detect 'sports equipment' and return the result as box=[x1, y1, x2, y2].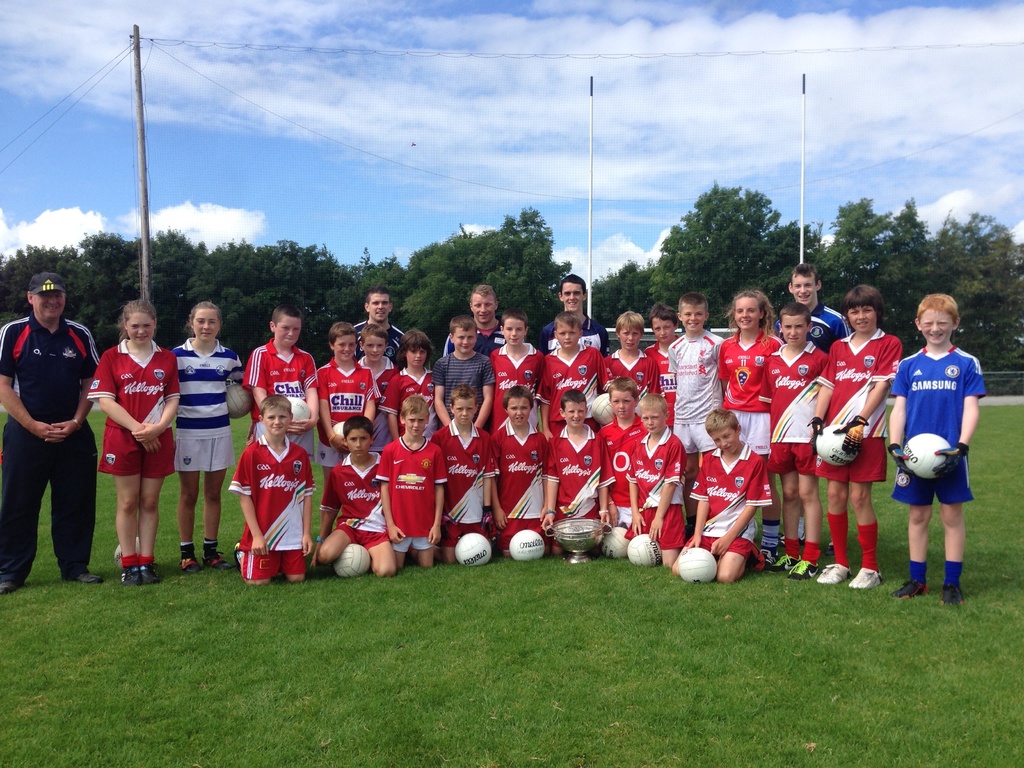
box=[940, 574, 968, 606].
